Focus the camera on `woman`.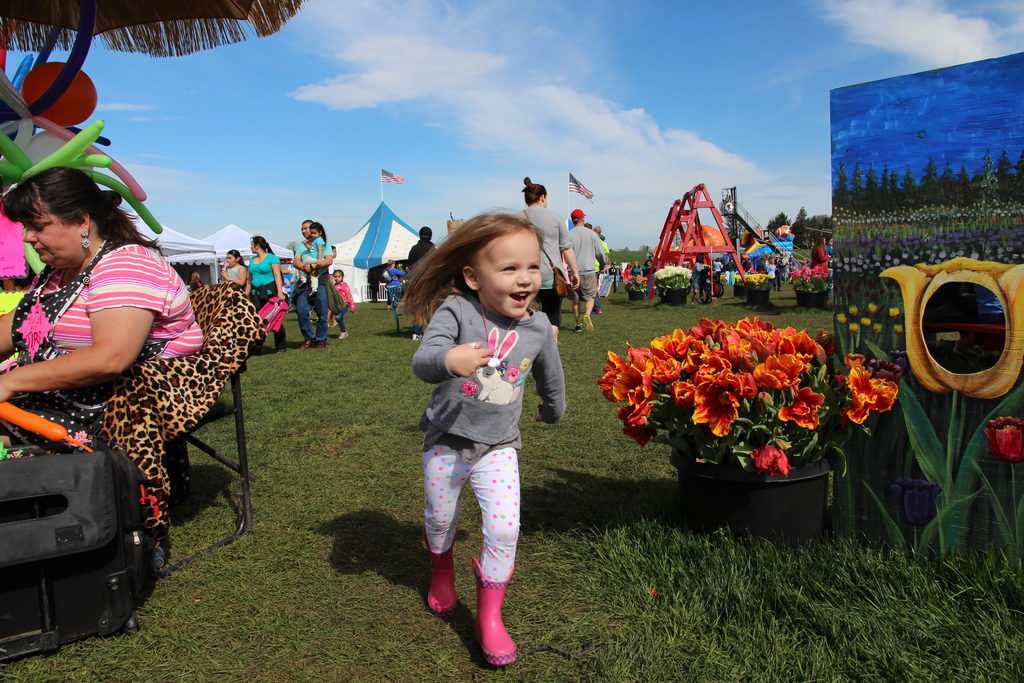
Focus region: box=[244, 233, 292, 354].
